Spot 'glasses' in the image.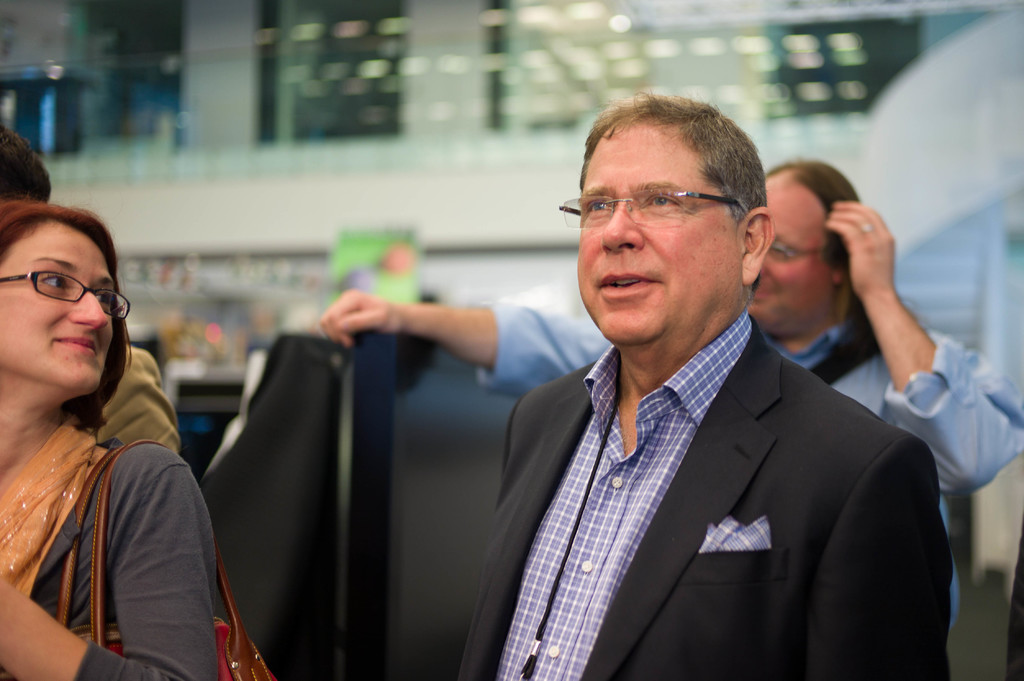
'glasses' found at 765/241/835/270.
